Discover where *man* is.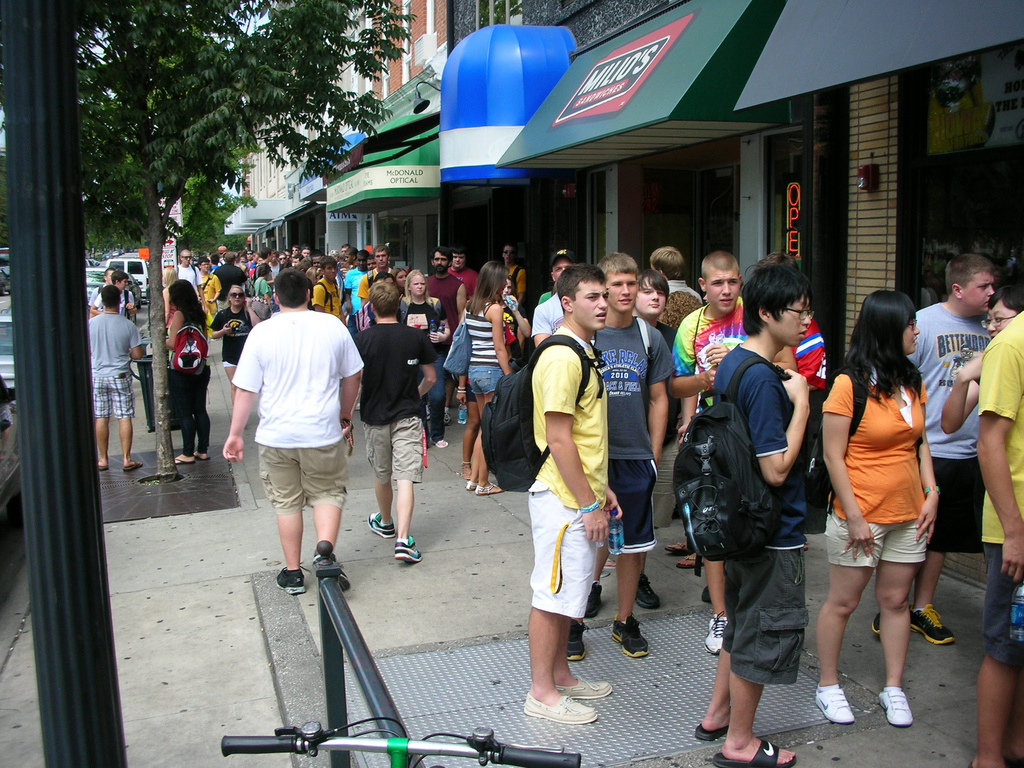
Discovered at region(451, 246, 483, 312).
